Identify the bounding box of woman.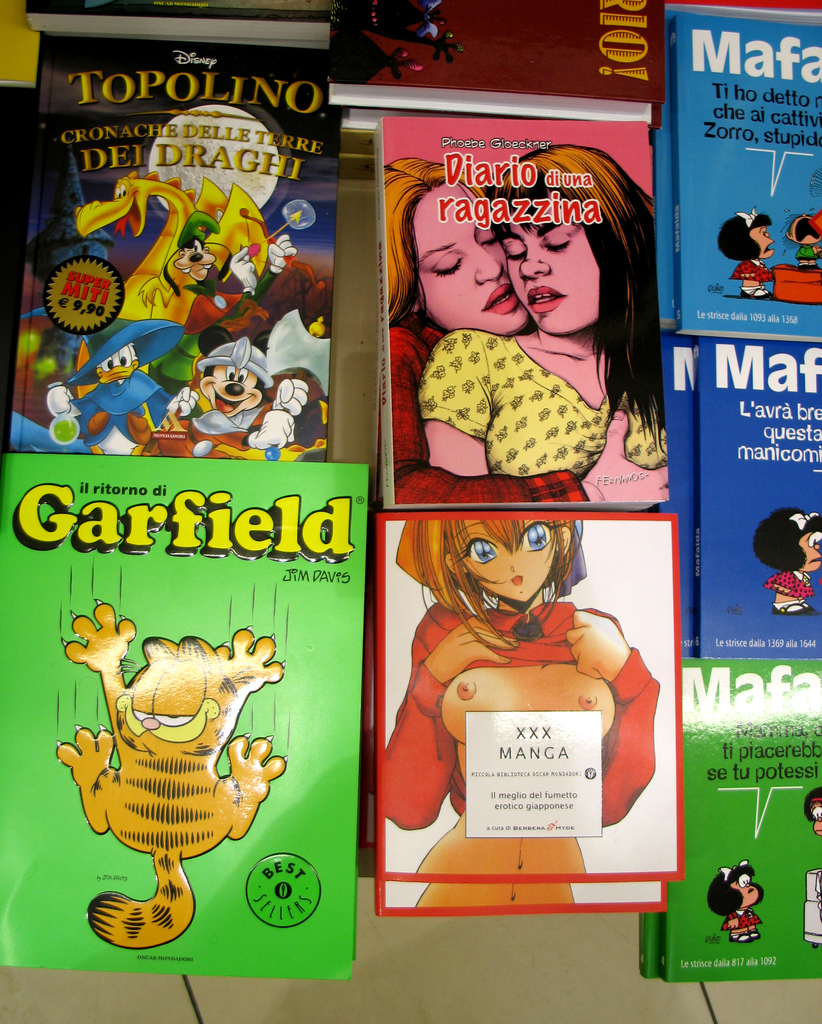
(384,496,660,907).
